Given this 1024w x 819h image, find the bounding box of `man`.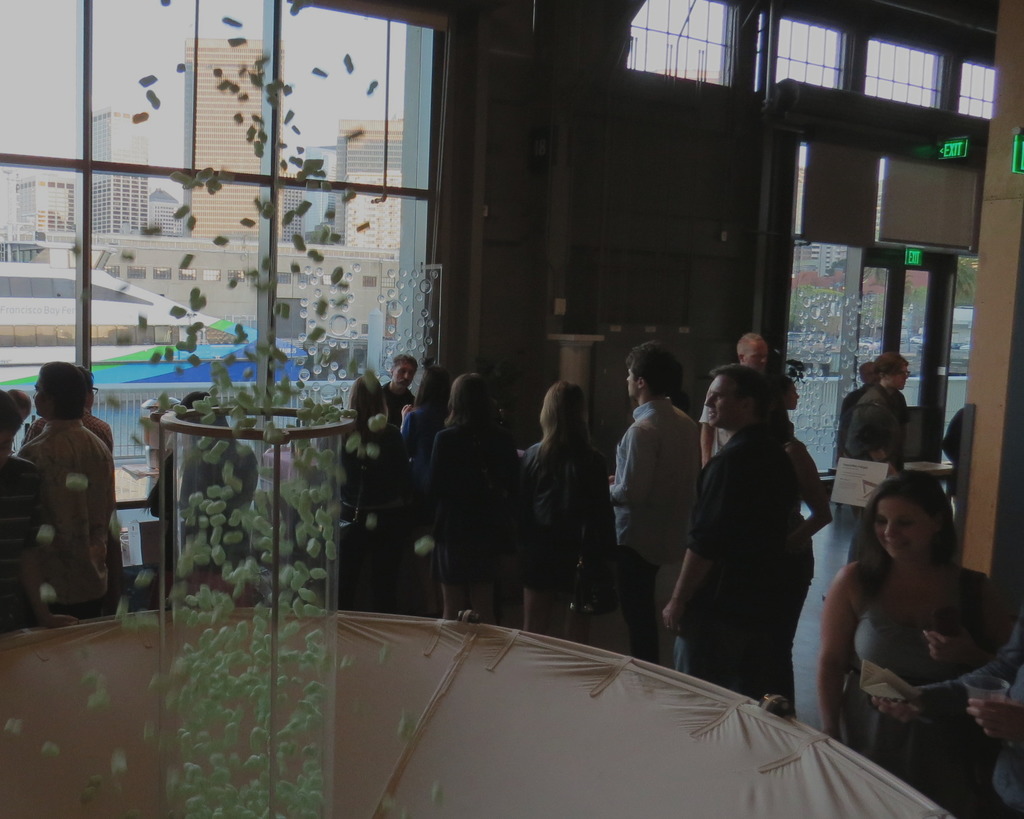
bbox=[838, 350, 910, 565].
